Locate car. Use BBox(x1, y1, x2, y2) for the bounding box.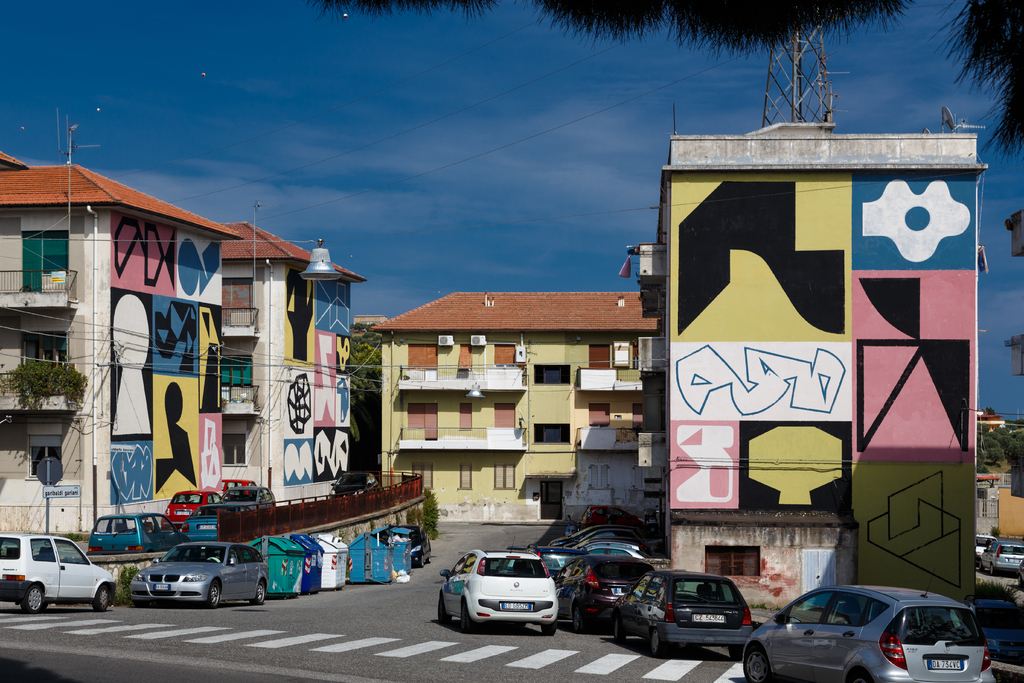
BBox(739, 579, 999, 682).
